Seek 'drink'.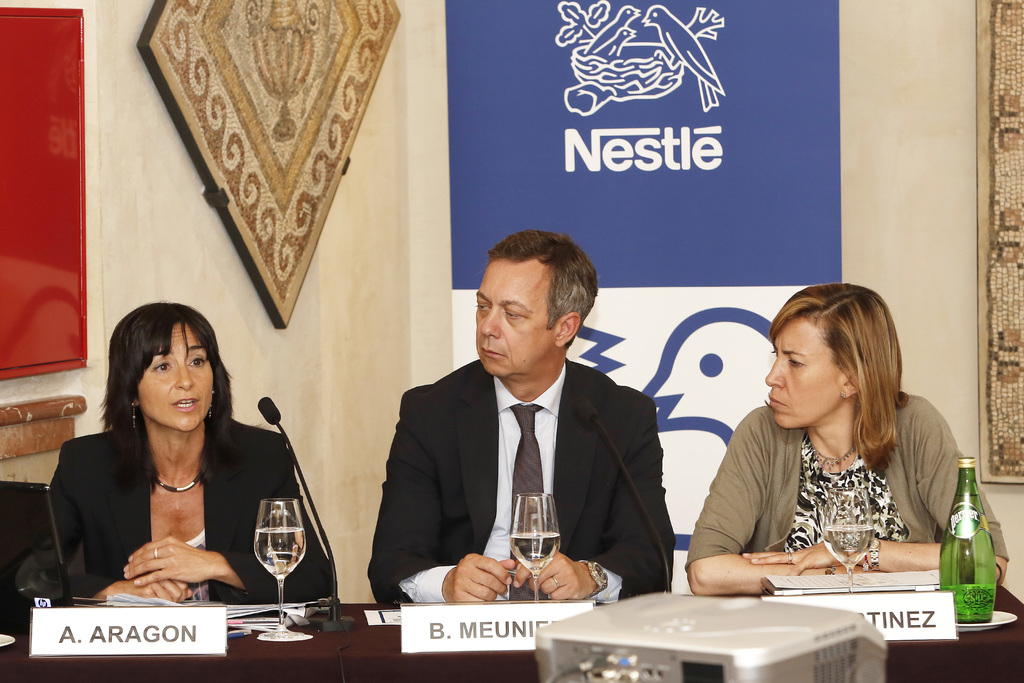
(left=943, top=488, right=1014, bottom=638).
